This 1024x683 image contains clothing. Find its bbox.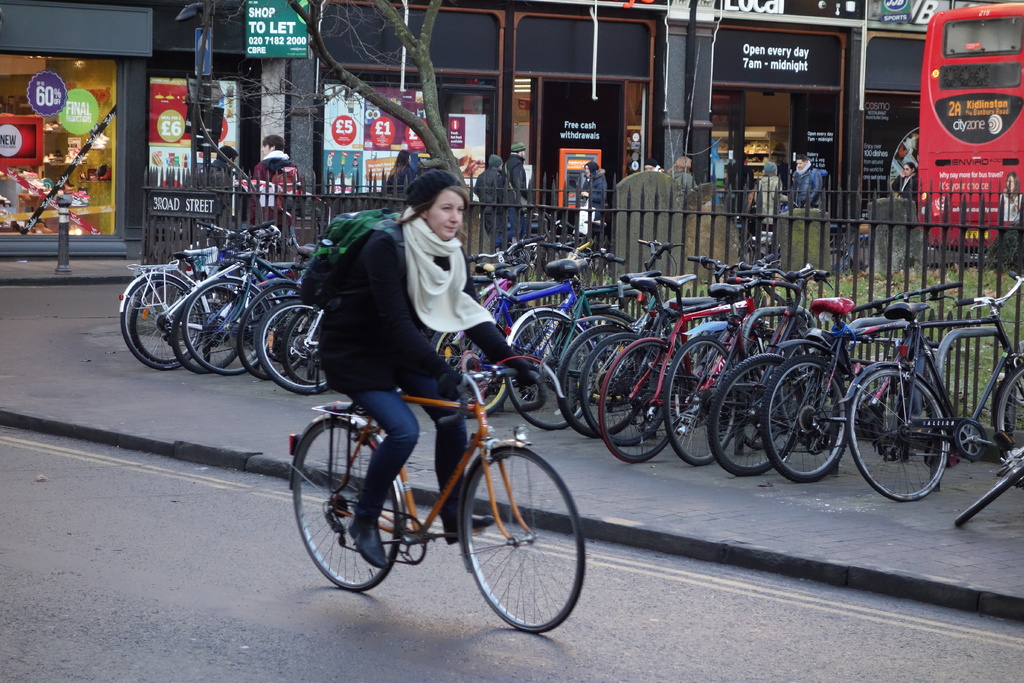
(756,175,783,224).
